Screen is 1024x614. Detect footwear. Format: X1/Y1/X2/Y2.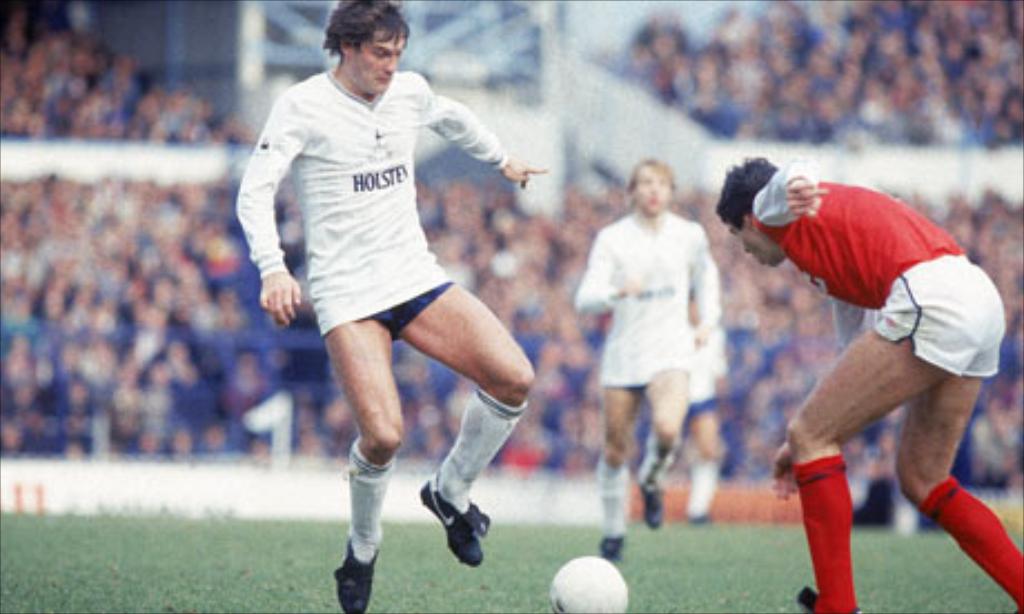
797/585/864/612.
